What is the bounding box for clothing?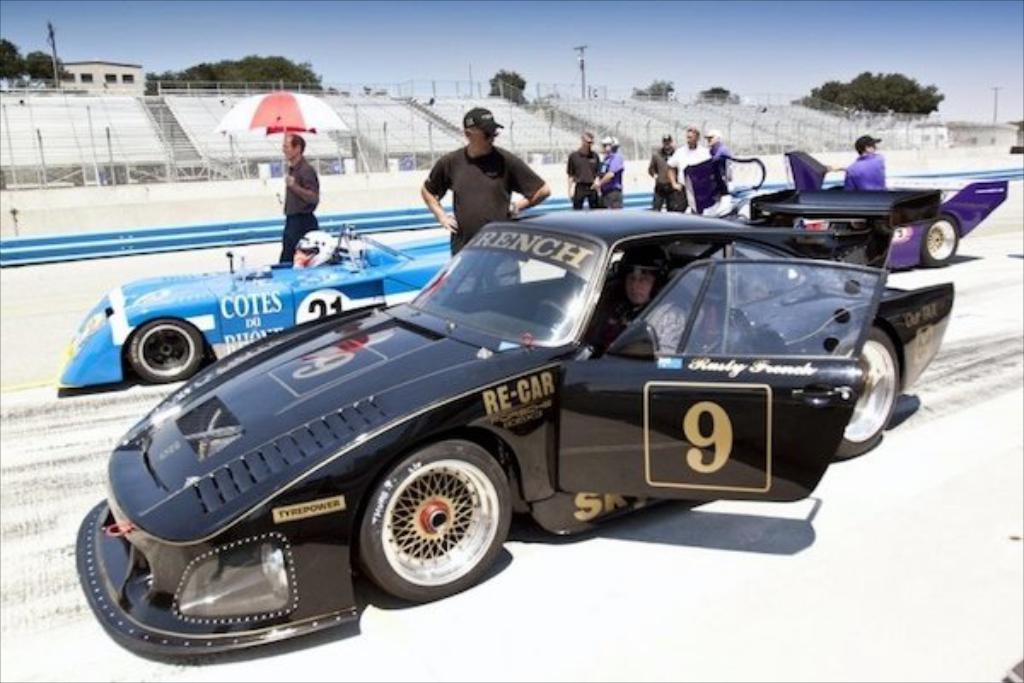
pyautogui.locateOnScreen(708, 142, 730, 183).
